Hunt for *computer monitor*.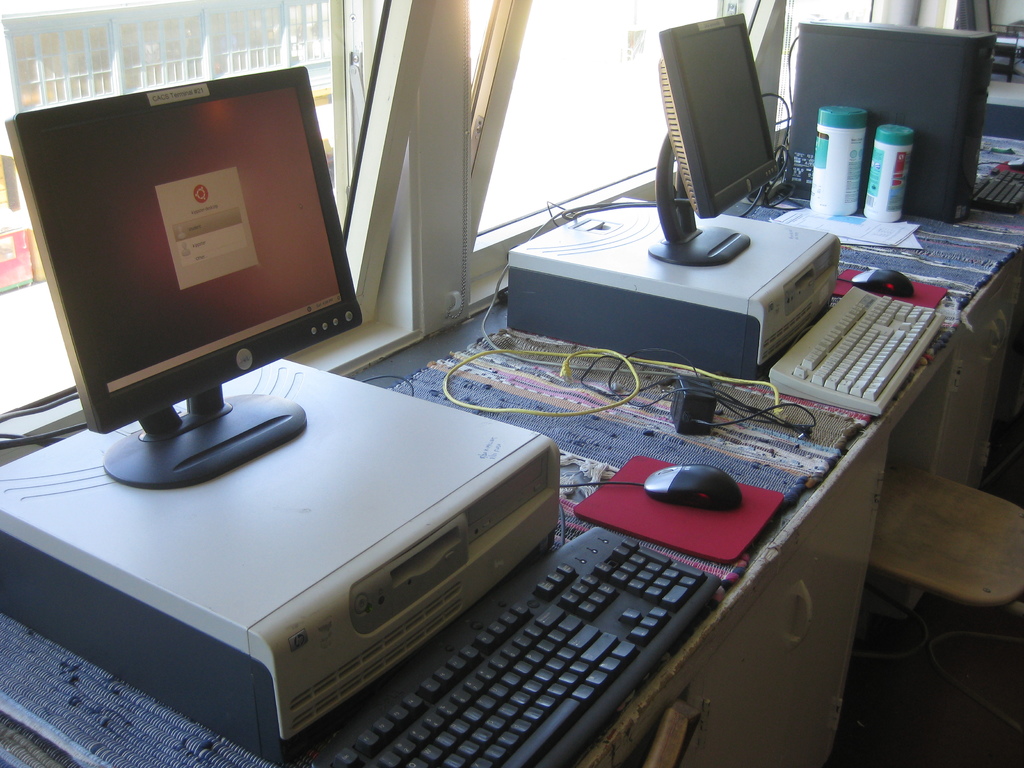
Hunted down at {"x1": 11, "y1": 59, "x2": 369, "y2": 487}.
